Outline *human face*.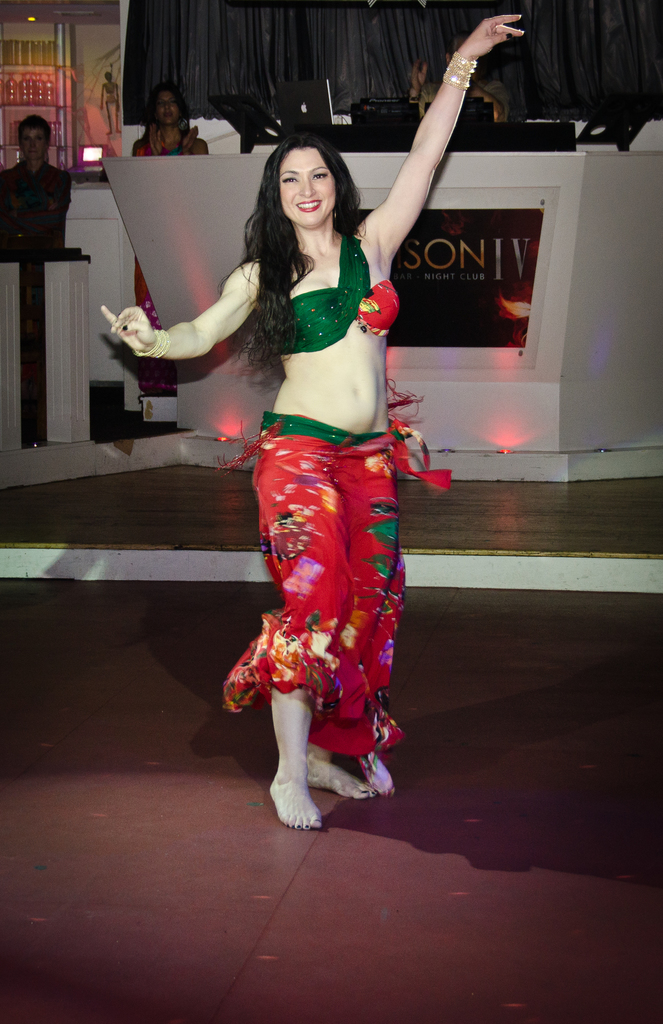
Outline: pyautogui.locateOnScreen(14, 124, 51, 160).
